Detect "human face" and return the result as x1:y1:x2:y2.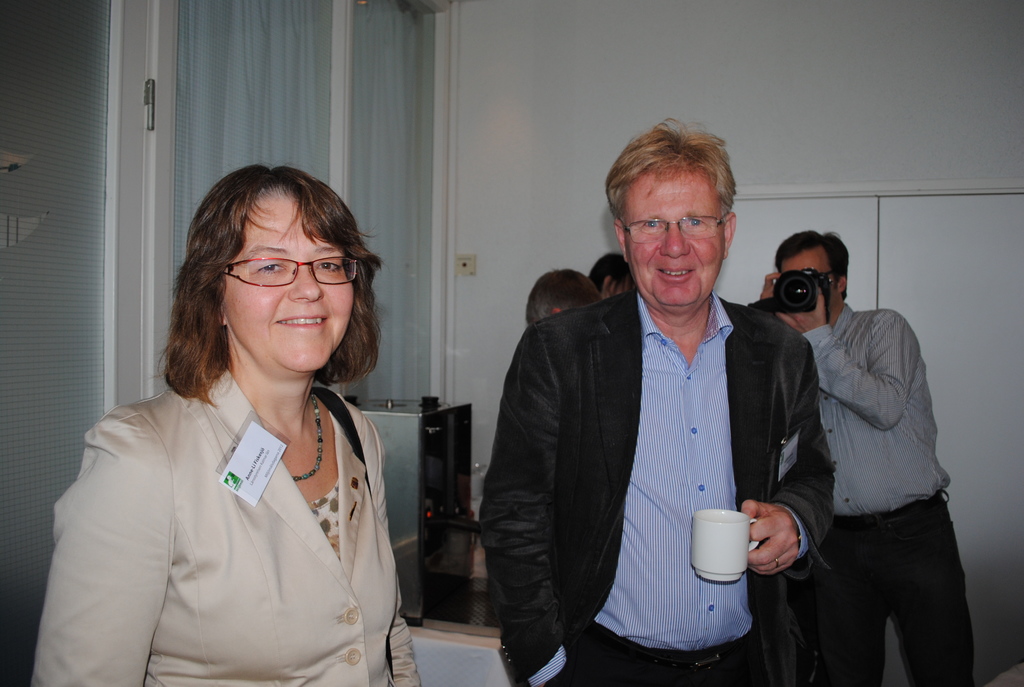
624:171:725:303.
